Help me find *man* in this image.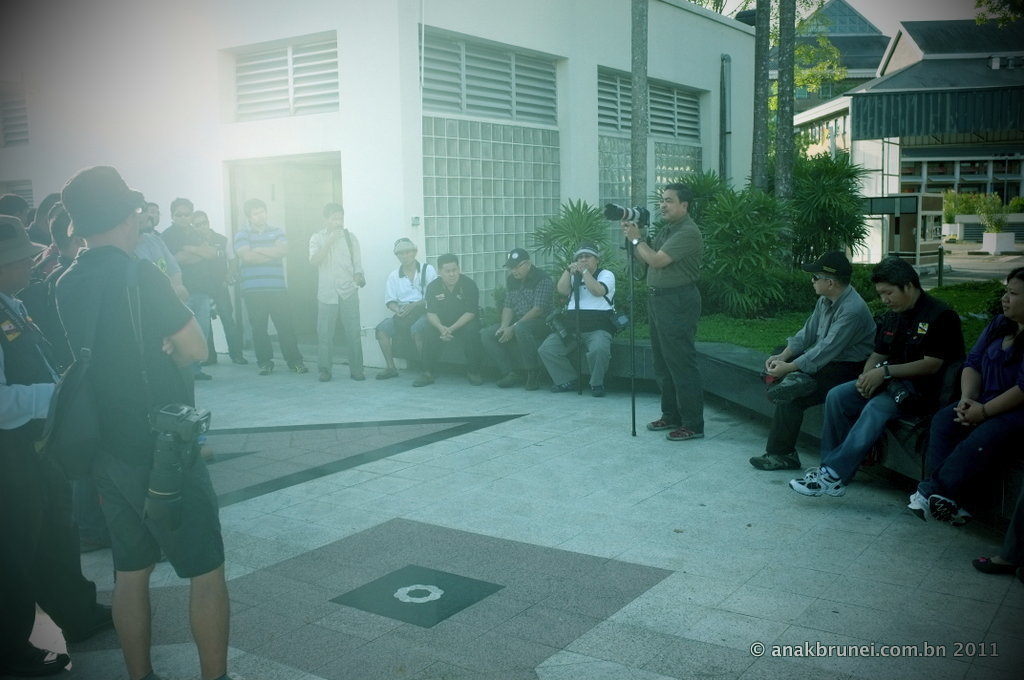
Found it: Rect(413, 251, 484, 388).
